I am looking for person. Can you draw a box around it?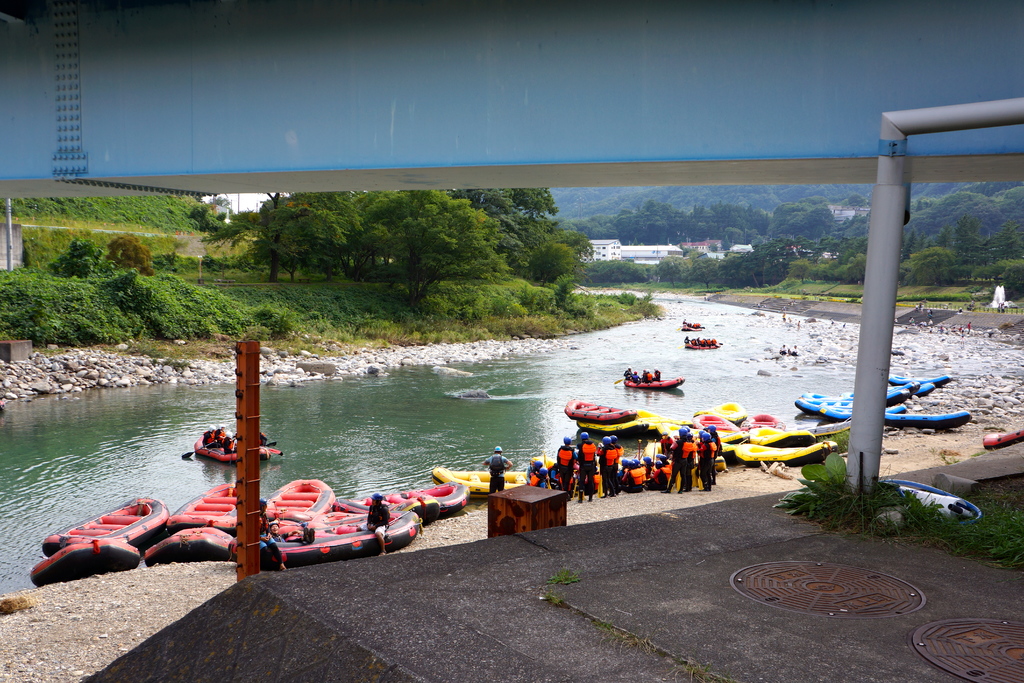
Sure, the bounding box is 600, 435, 619, 494.
